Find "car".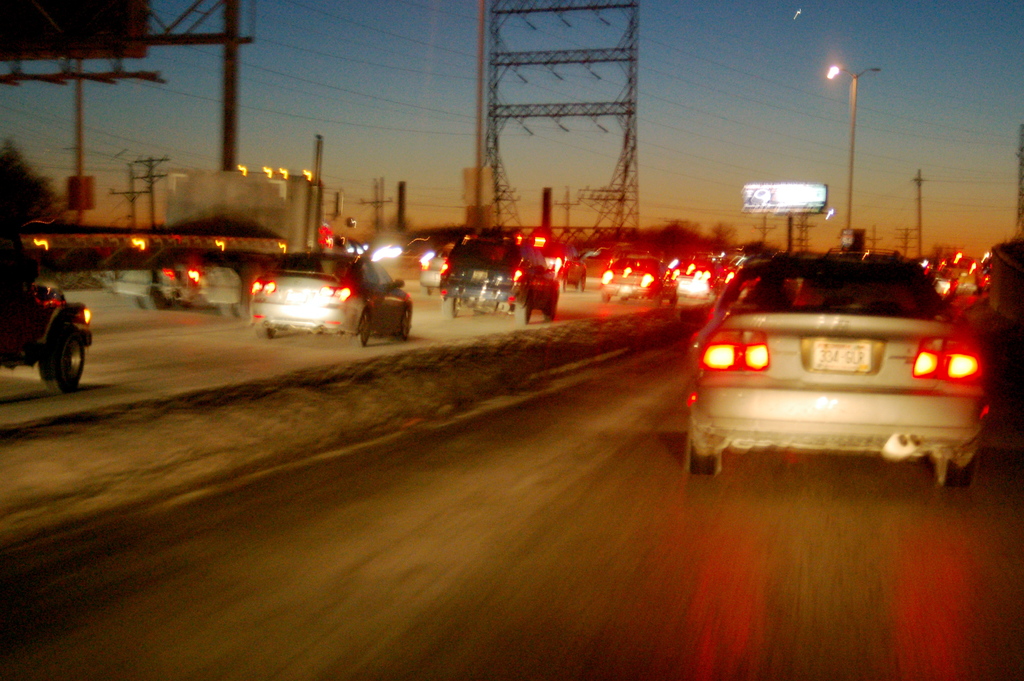
[597, 256, 681, 301].
